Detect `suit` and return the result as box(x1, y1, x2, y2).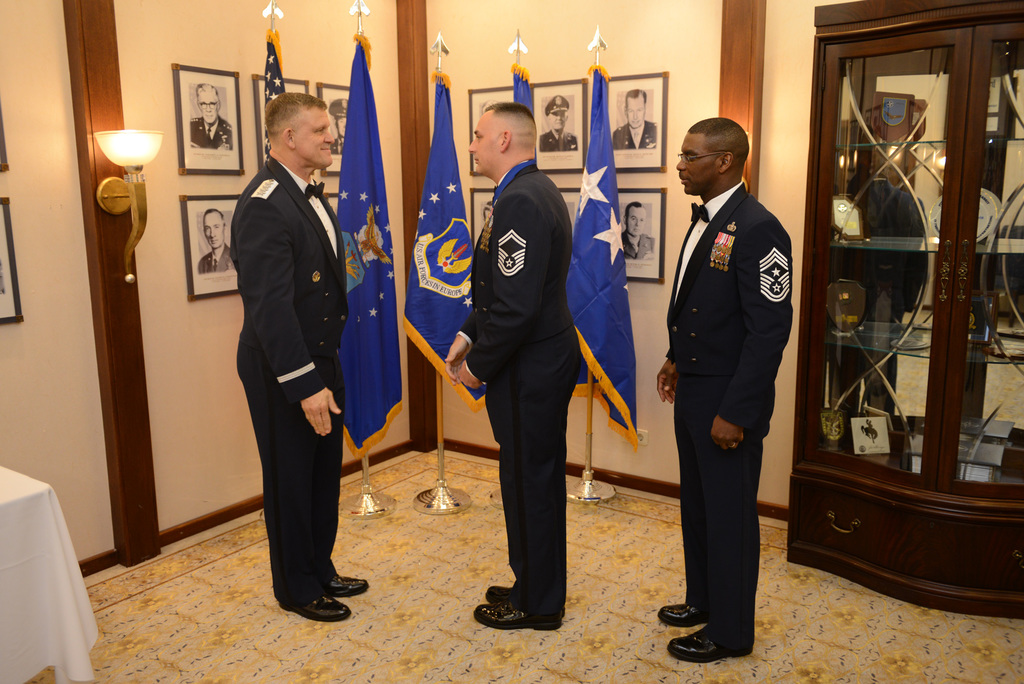
box(189, 116, 236, 147).
